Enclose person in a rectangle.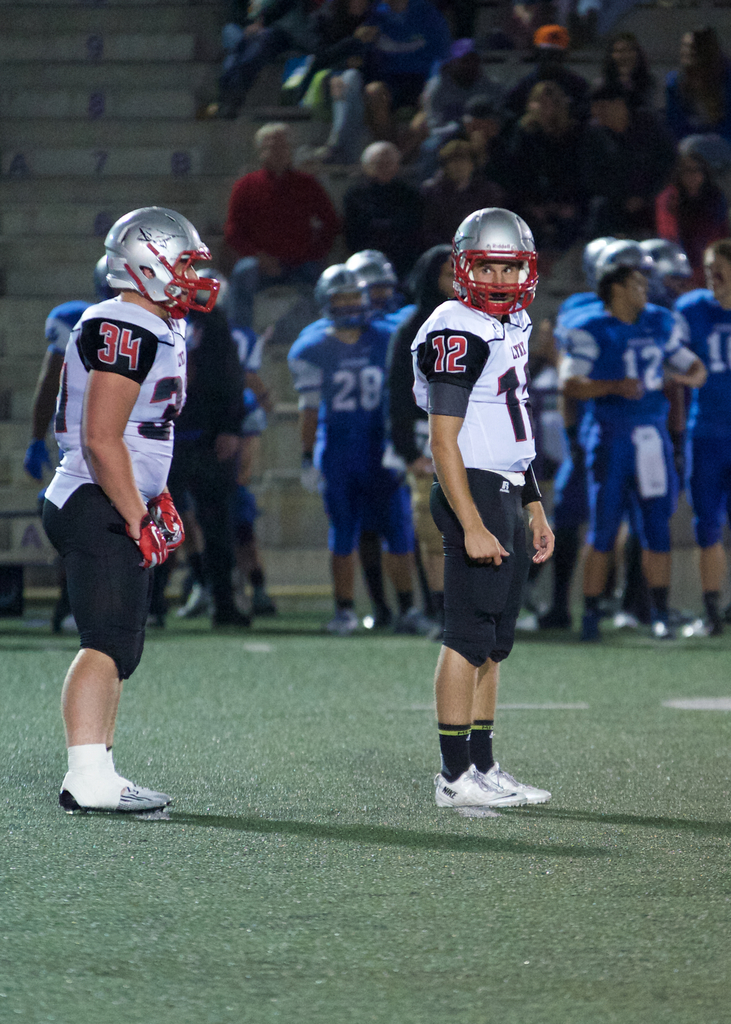
[x1=307, y1=241, x2=414, y2=630].
